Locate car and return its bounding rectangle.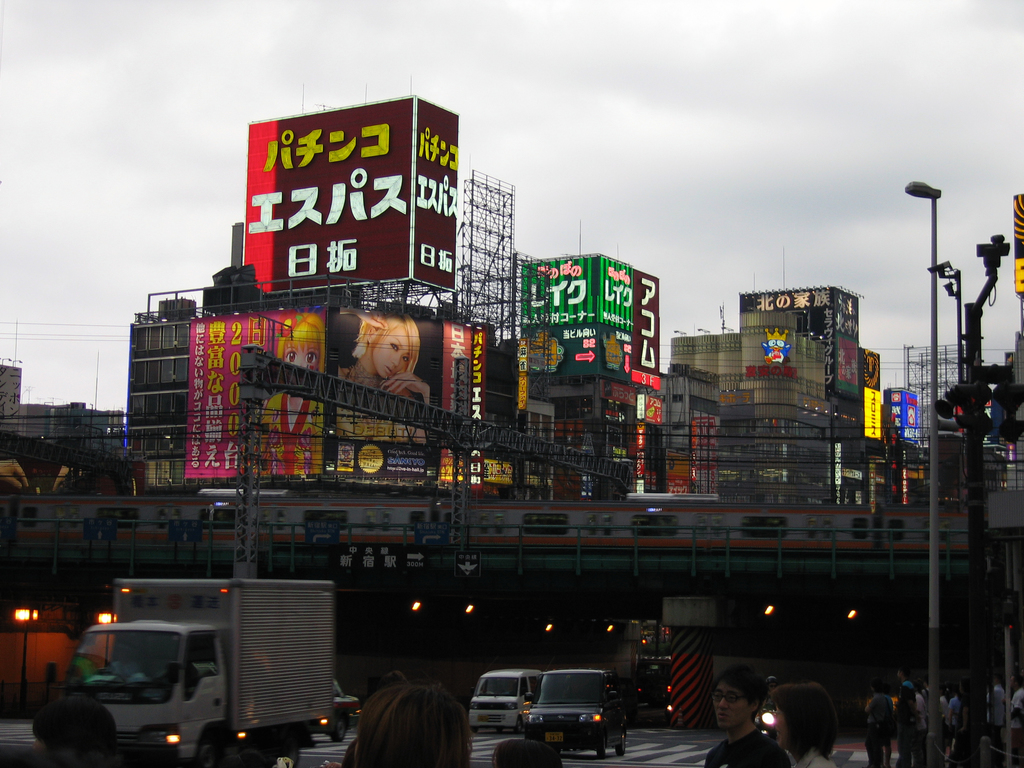
bbox(314, 678, 362, 742).
